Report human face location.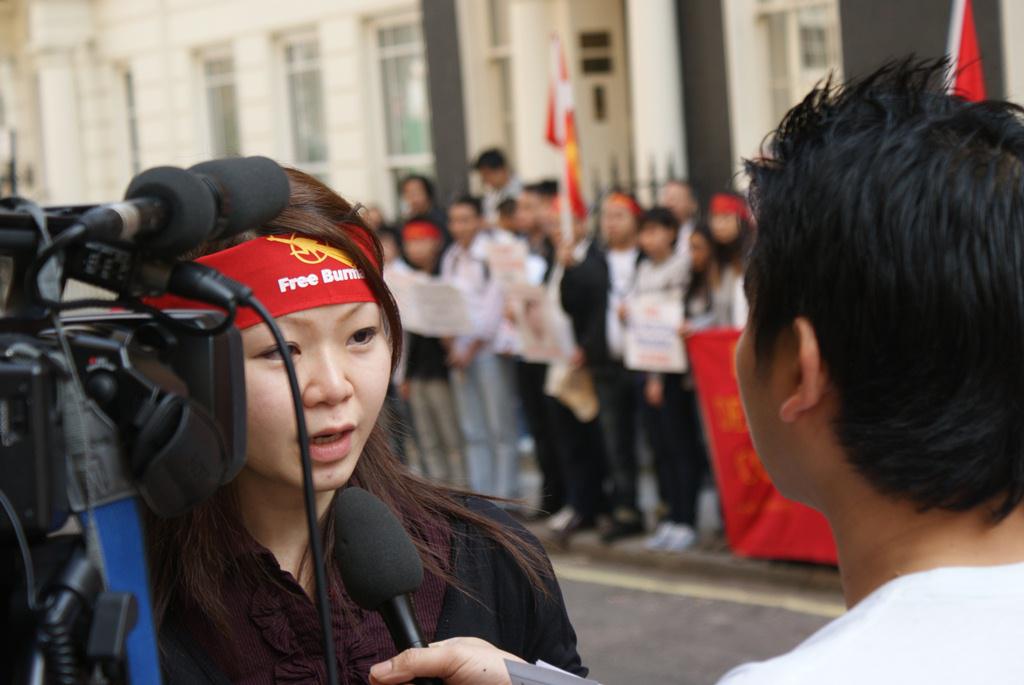
Report: 240:305:397:498.
